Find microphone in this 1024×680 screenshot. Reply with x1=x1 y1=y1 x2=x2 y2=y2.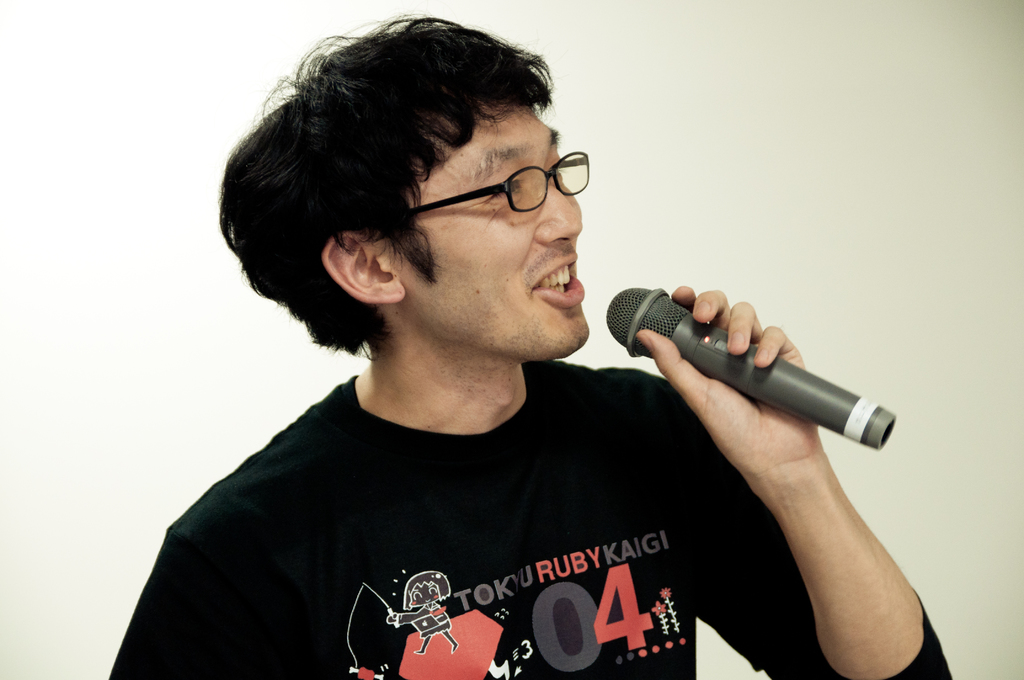
x1=604 y1=283 x2=897 y2=449.
